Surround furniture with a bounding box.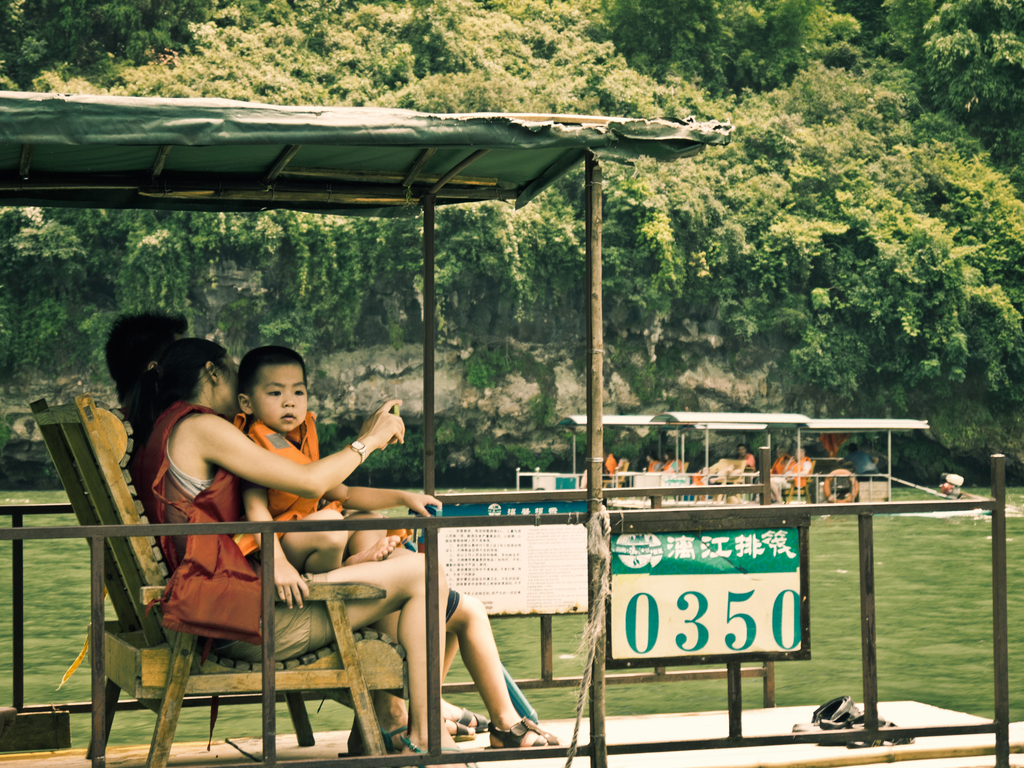
detection(20, 385, 410, 767).
